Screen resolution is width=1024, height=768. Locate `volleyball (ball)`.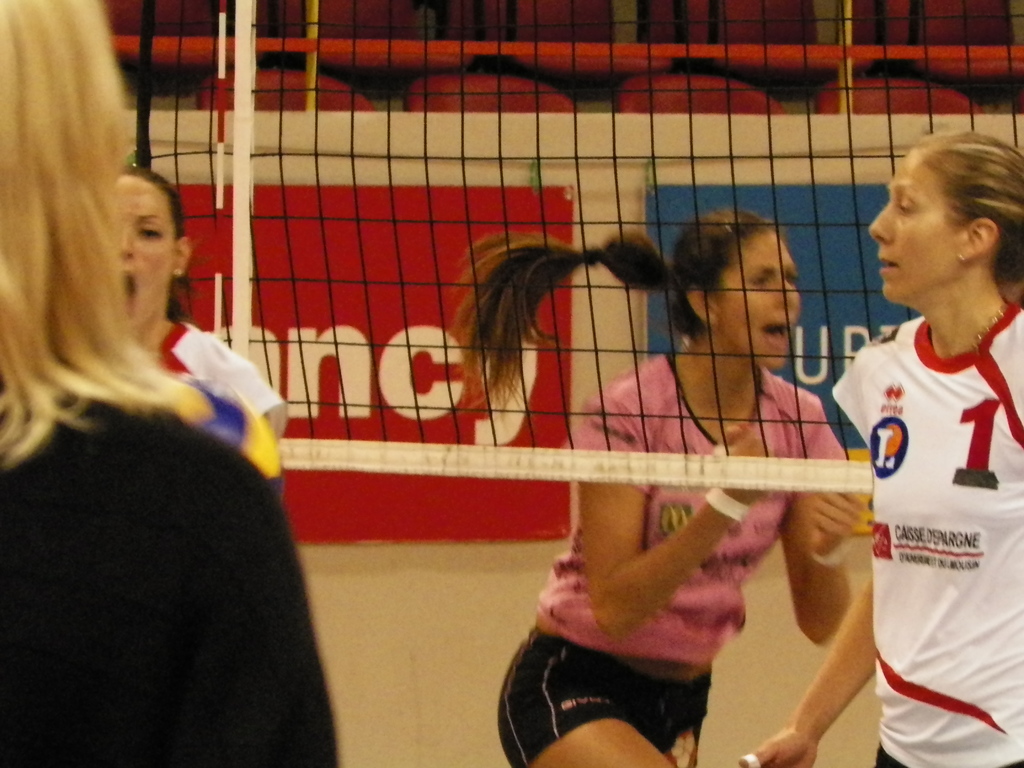
142, 380, 287, 499.
